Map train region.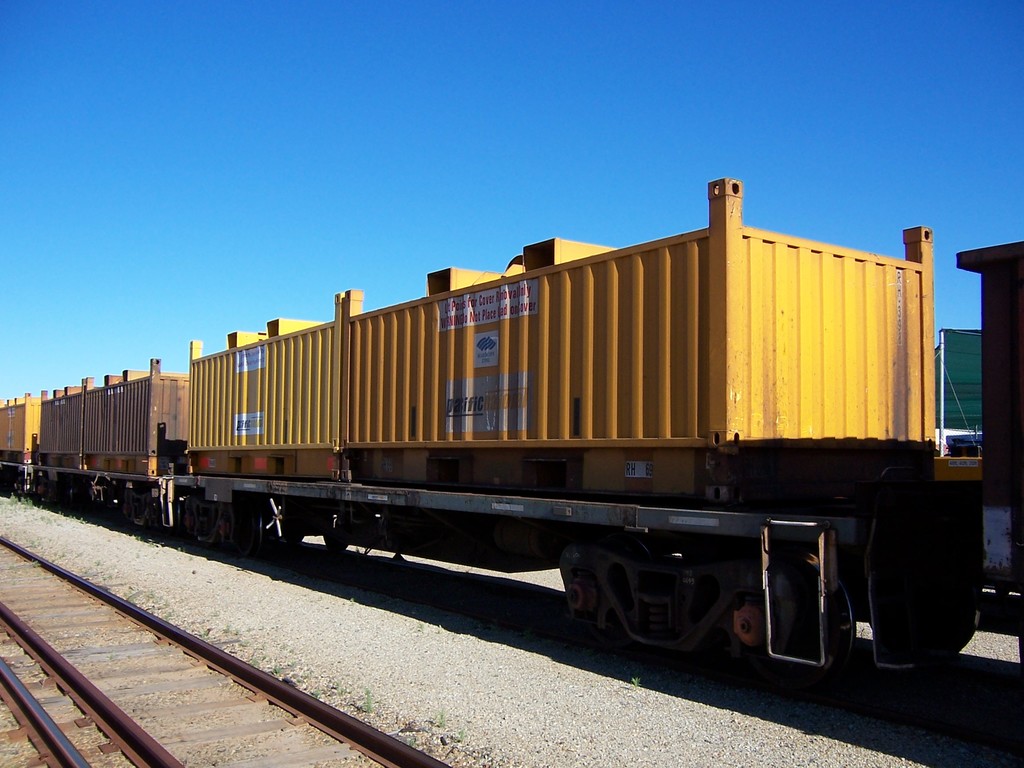
Mapped to <region>0, 167, 1023, 695</region>.
